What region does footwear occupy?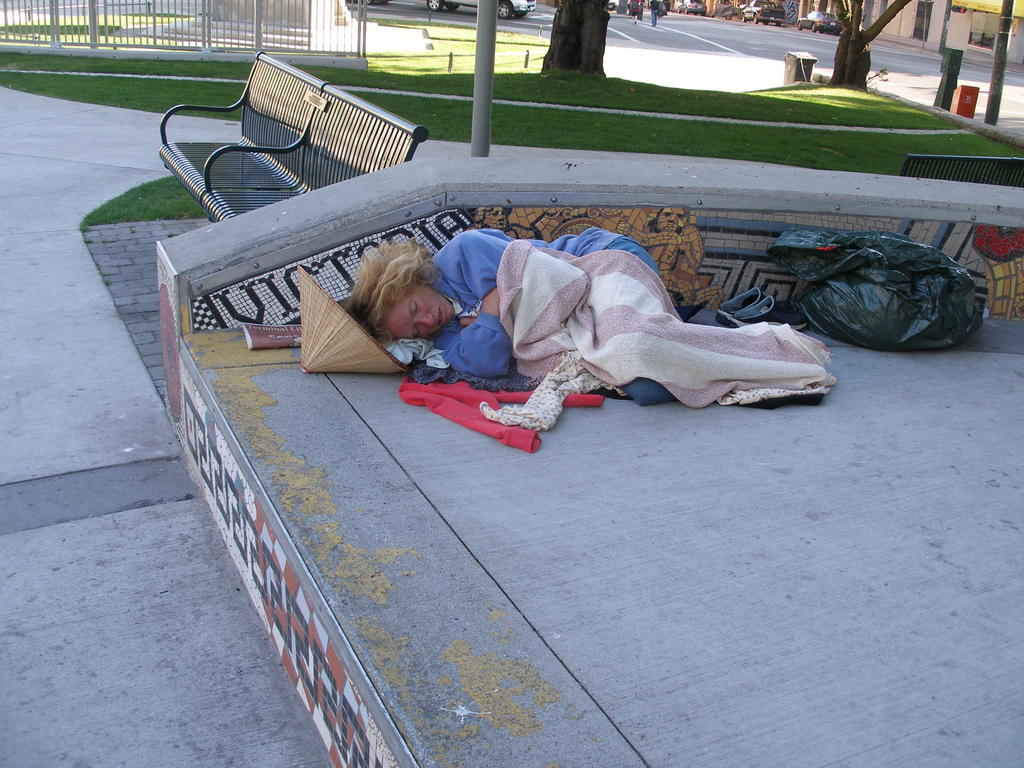
715,283,773,325.
